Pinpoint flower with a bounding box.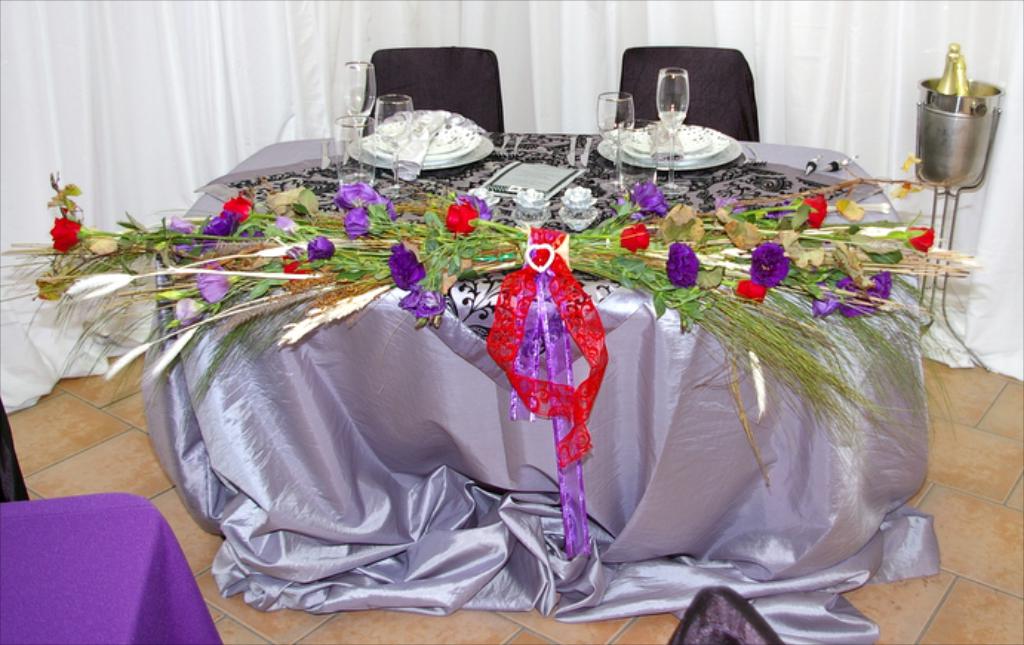
<region>446, 197, 477, 234</region>.
